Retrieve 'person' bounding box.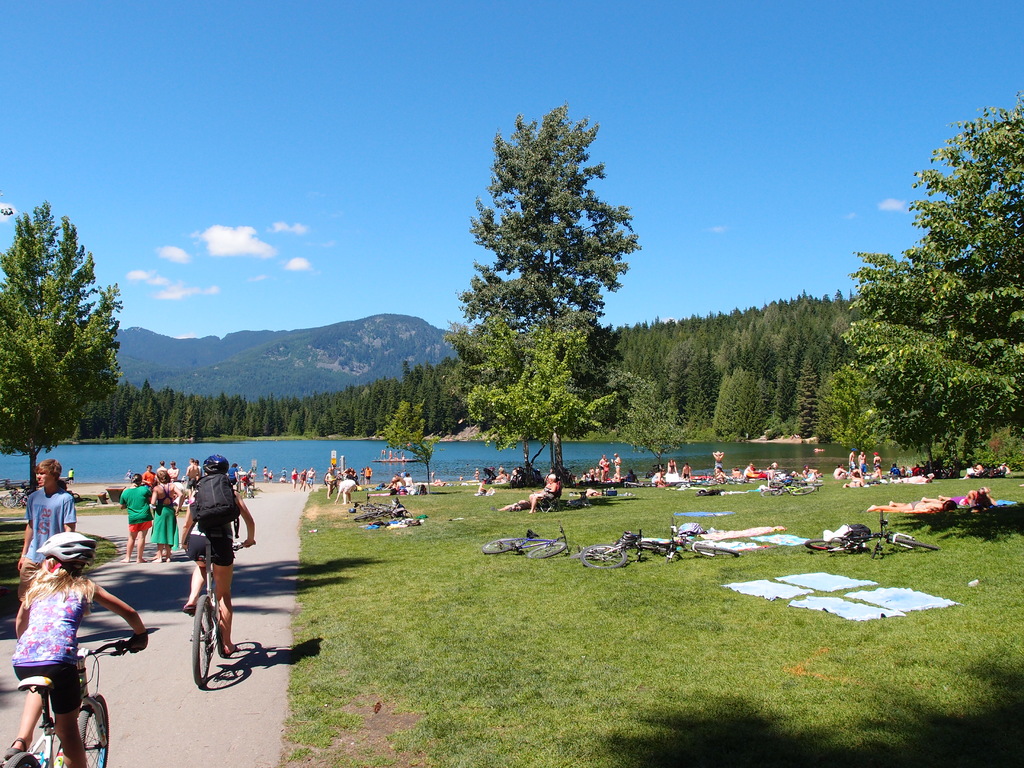
Bounding box: region(682, 463, 694, 482).
